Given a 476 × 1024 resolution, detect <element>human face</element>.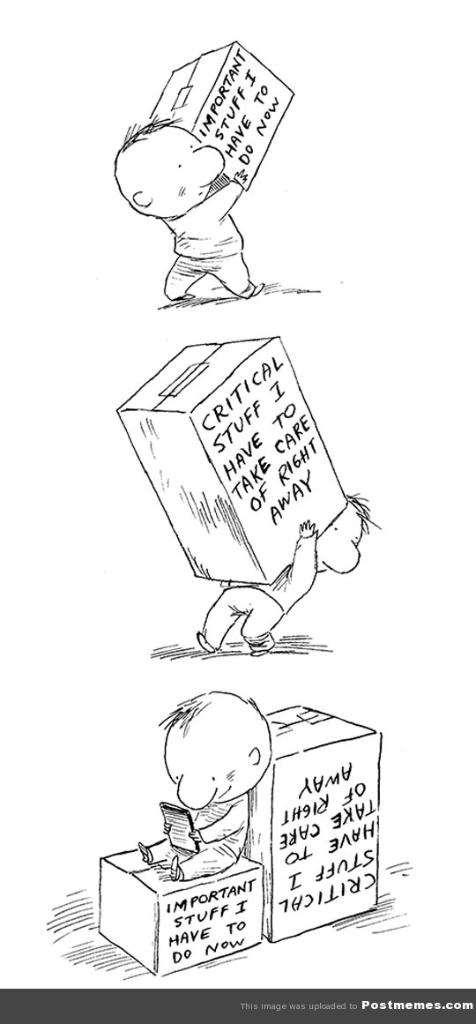
box=[141, 129, 225, 218].
